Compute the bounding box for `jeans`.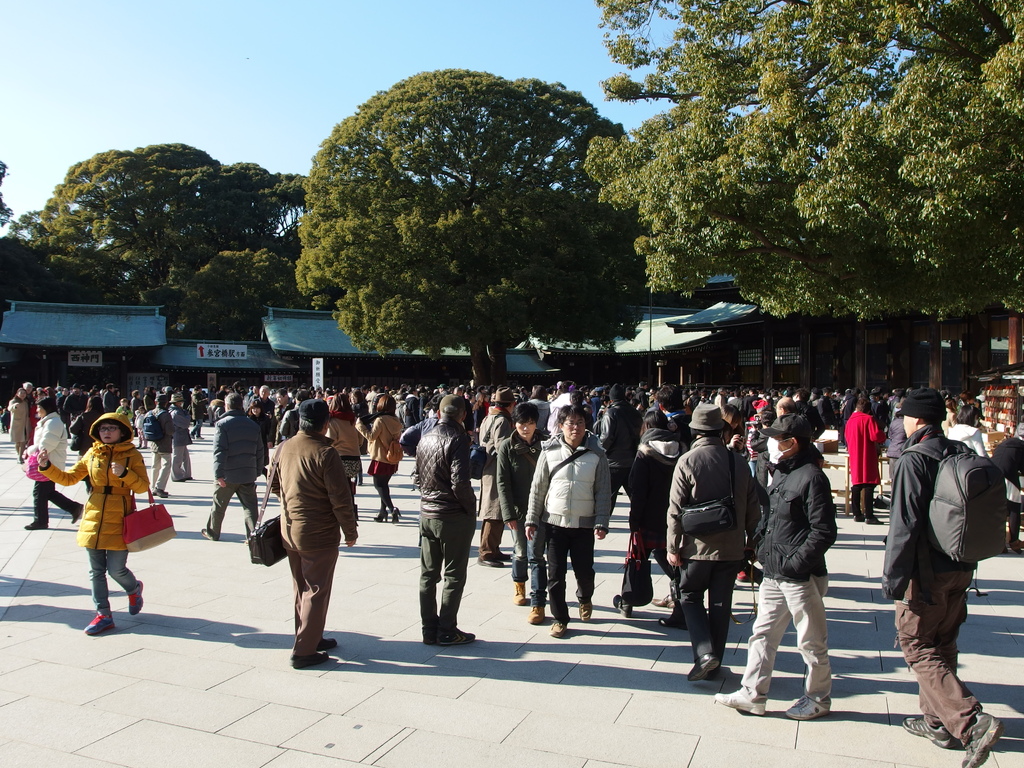
left=524, top=523, right=545, bottom=609.
